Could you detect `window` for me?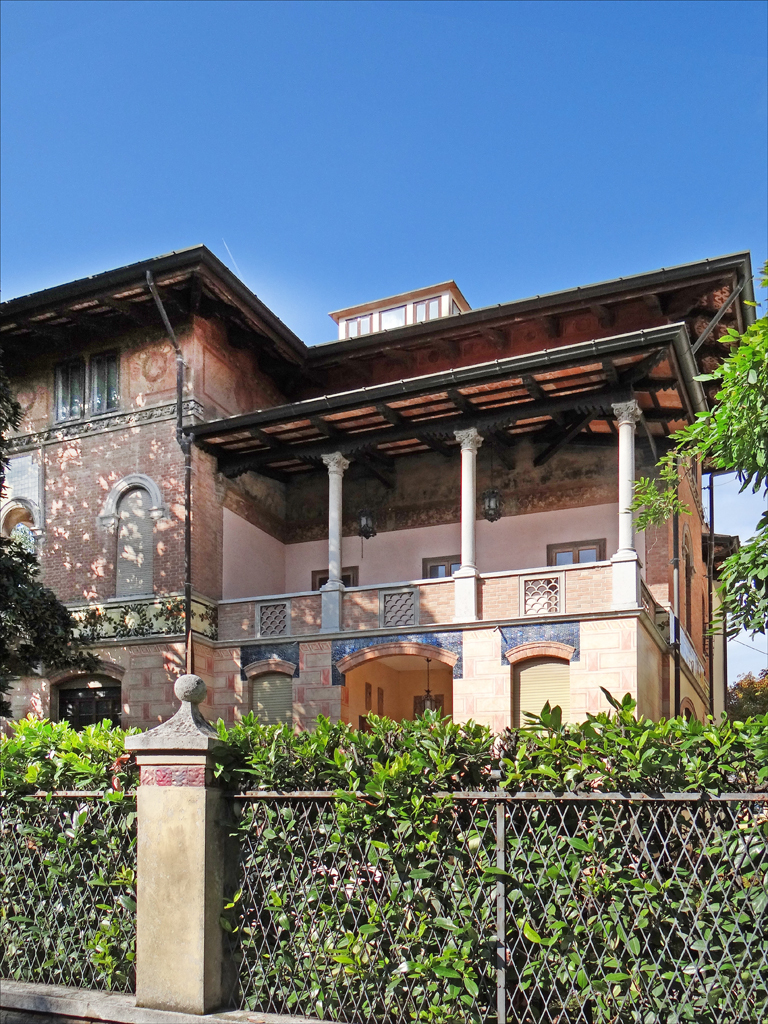
Detection result: 411:294:444:324.
